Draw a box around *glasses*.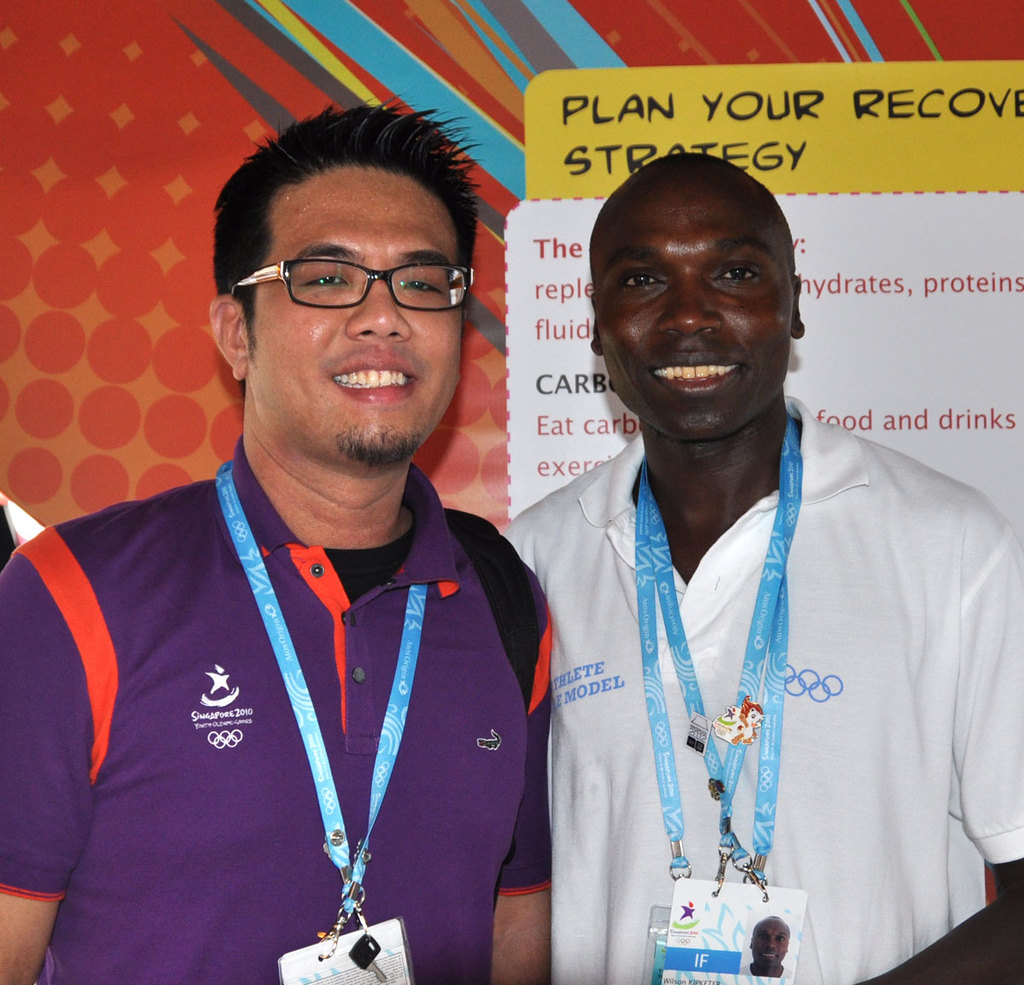
(x1=232, y1=240, x2=463, y2=309).
